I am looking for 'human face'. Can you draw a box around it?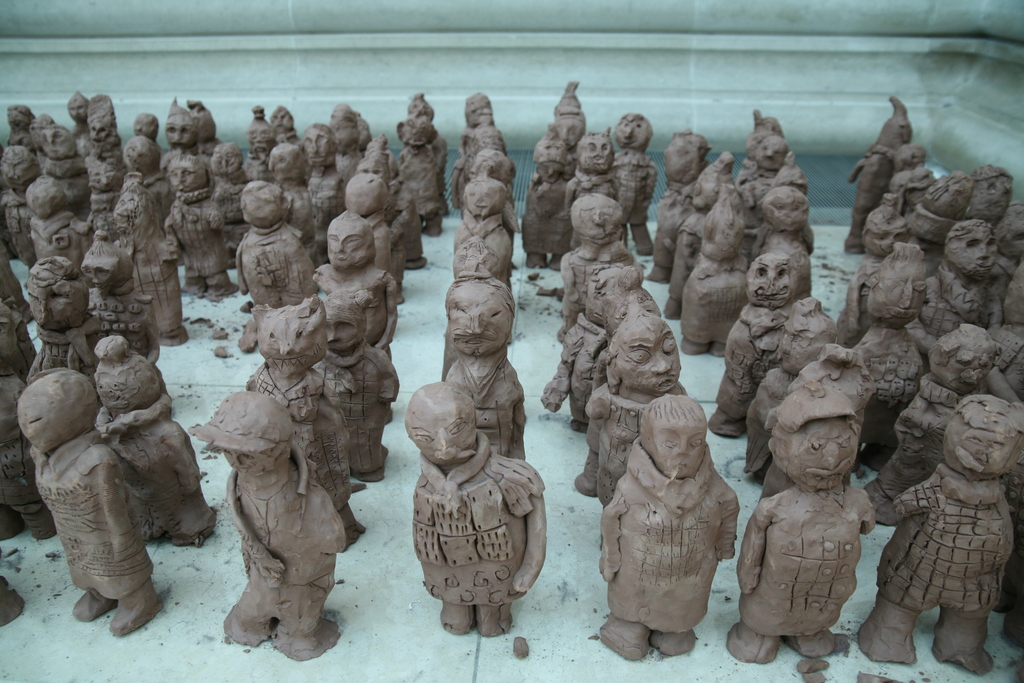
Sure, the bounding box is region(716, 224, 746, 256).
